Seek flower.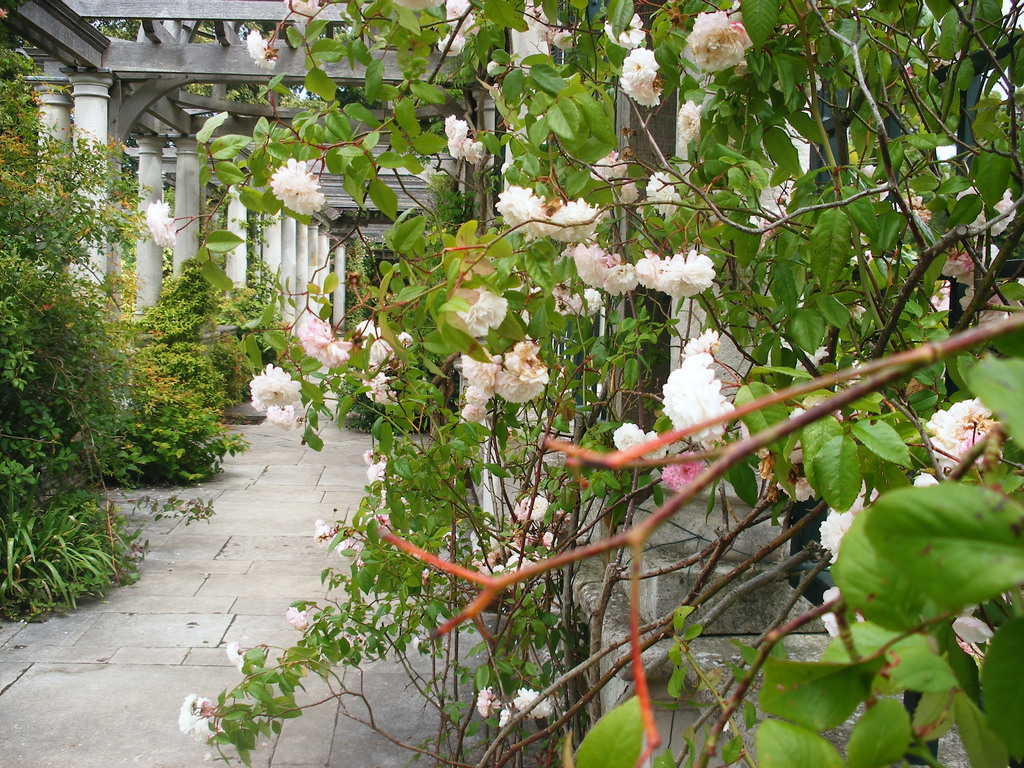
rect(286, 0, 326, 29).
